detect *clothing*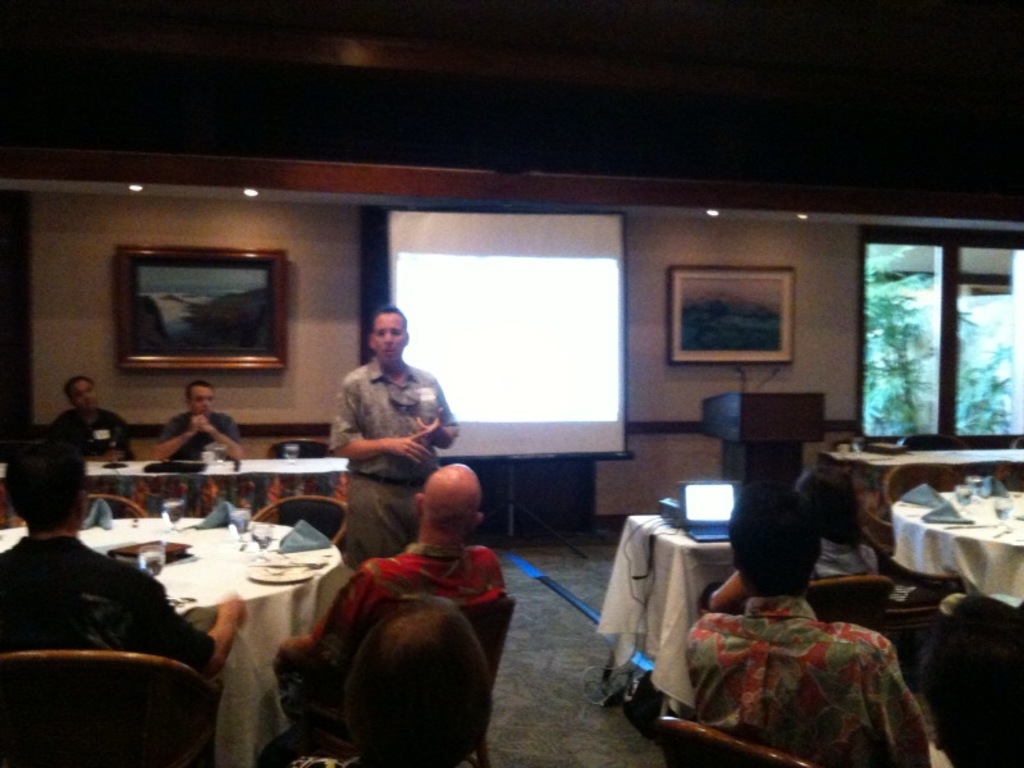
rect(288, 543, 516, 673)
